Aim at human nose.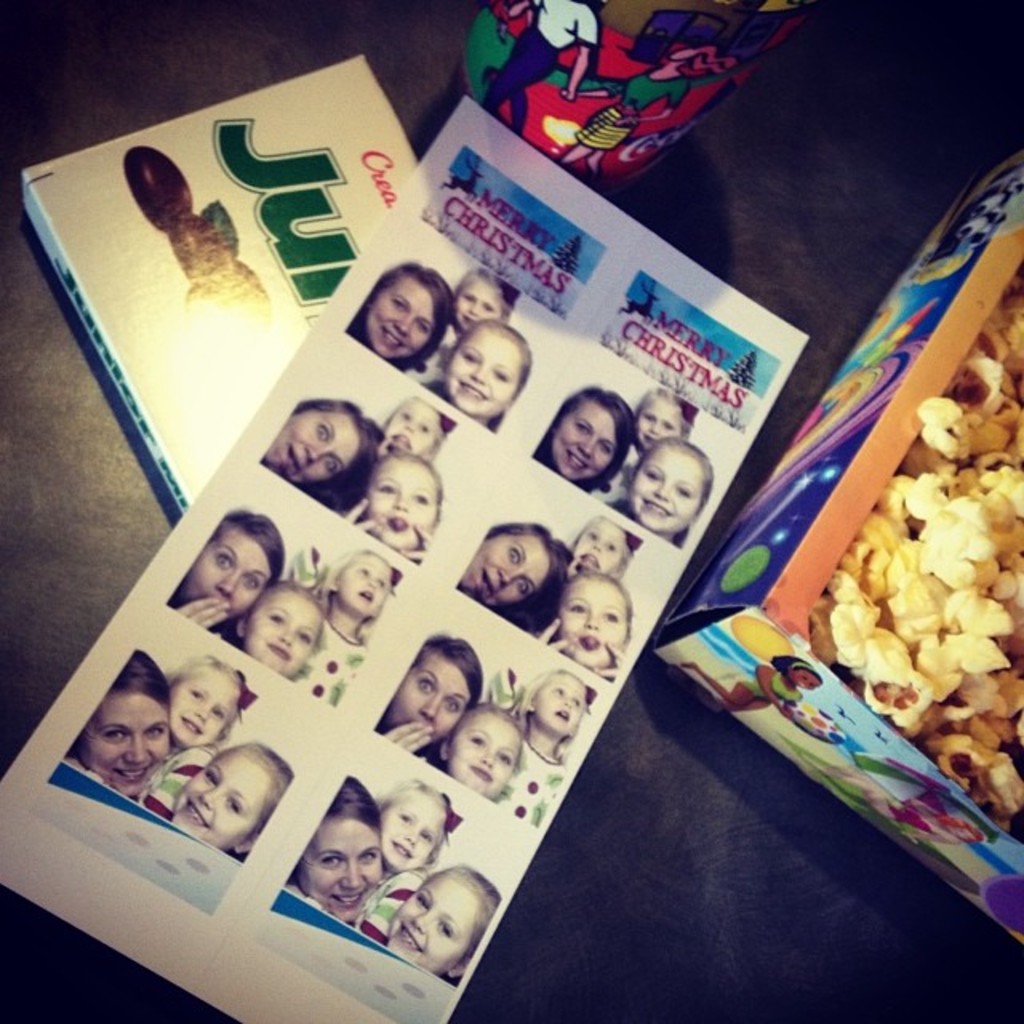
Aimed at x1=651 y1=483 x2=672 y2=502.
